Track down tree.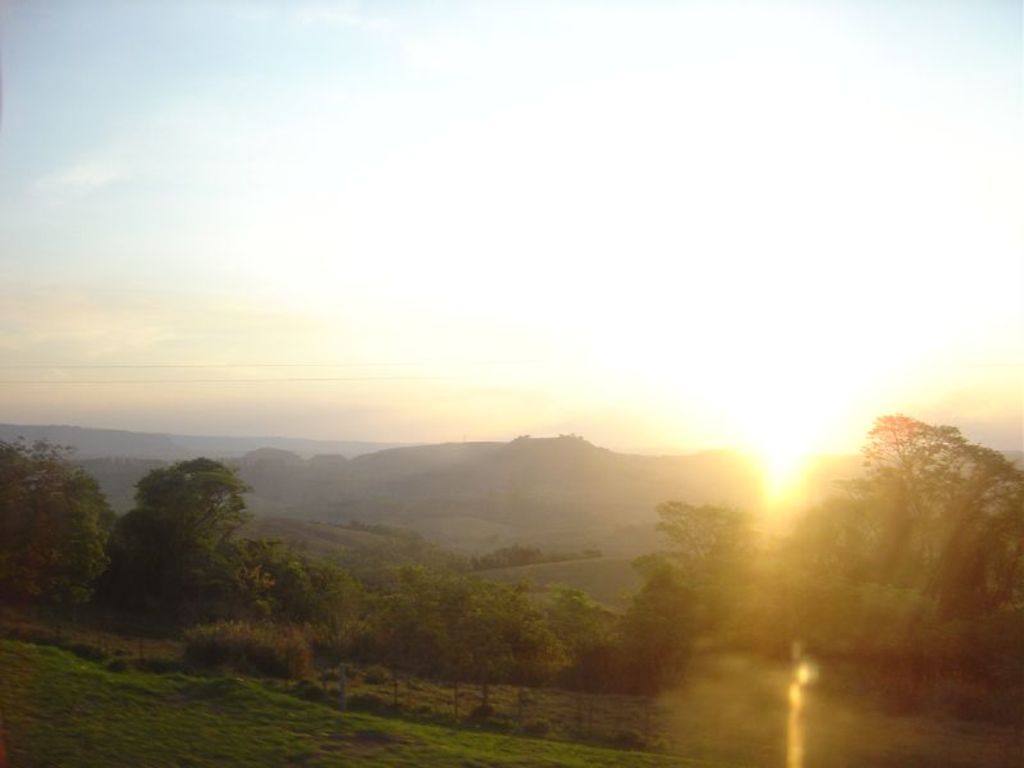
Tracked to <box>251,532,370,650</box>.
